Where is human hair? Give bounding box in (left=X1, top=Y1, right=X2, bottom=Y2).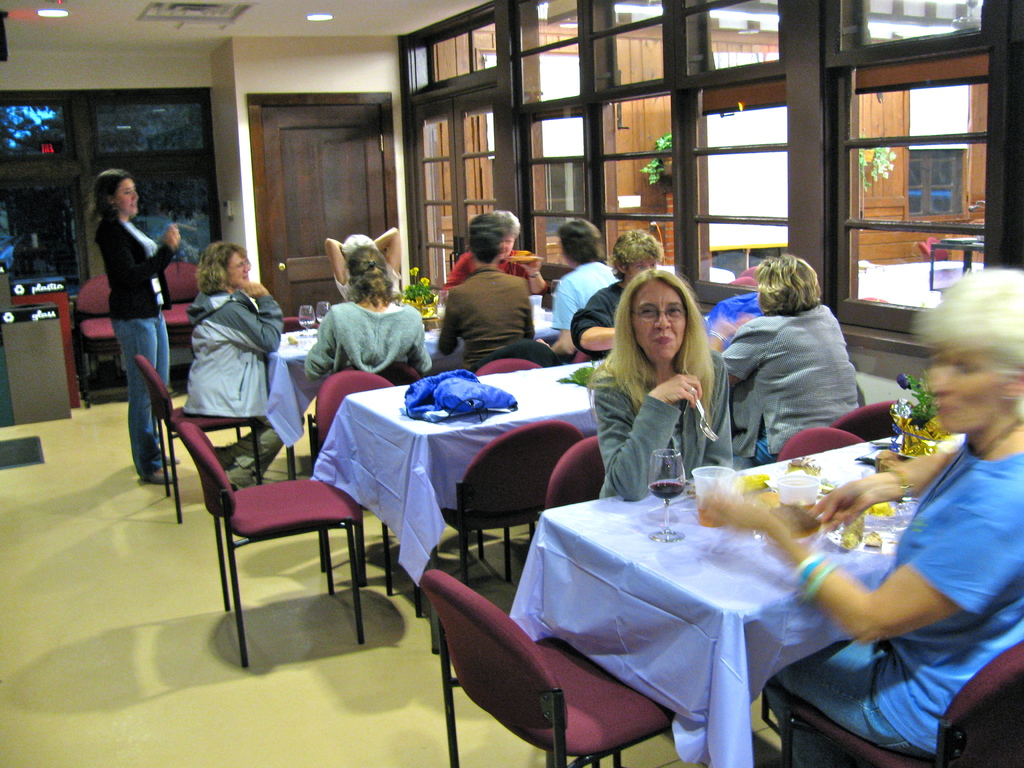
(left=467, top=214, right=508, bottom=268).
